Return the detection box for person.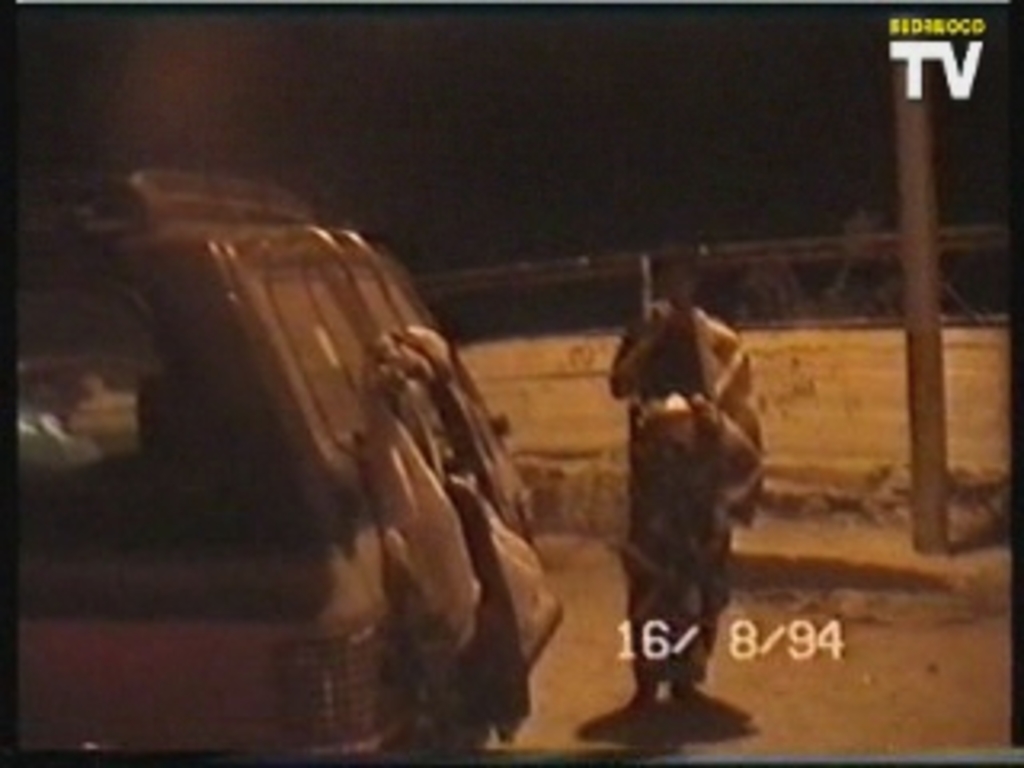
[595, 234, 765, 710].
